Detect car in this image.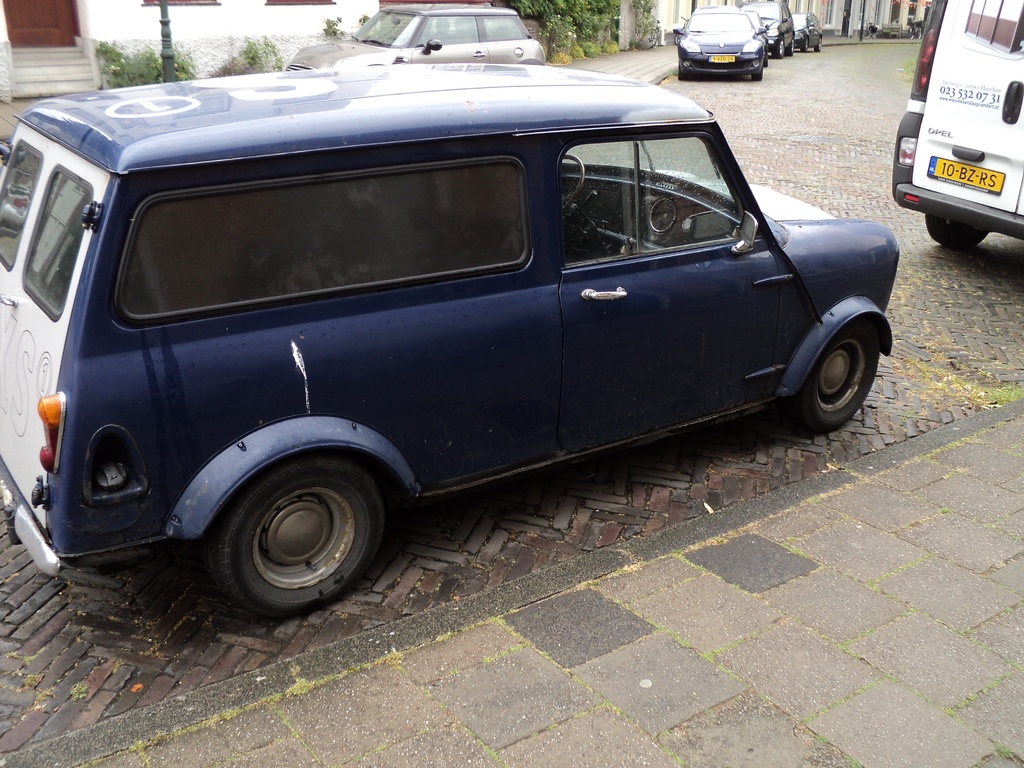
Detection: 0 50 864 642.
